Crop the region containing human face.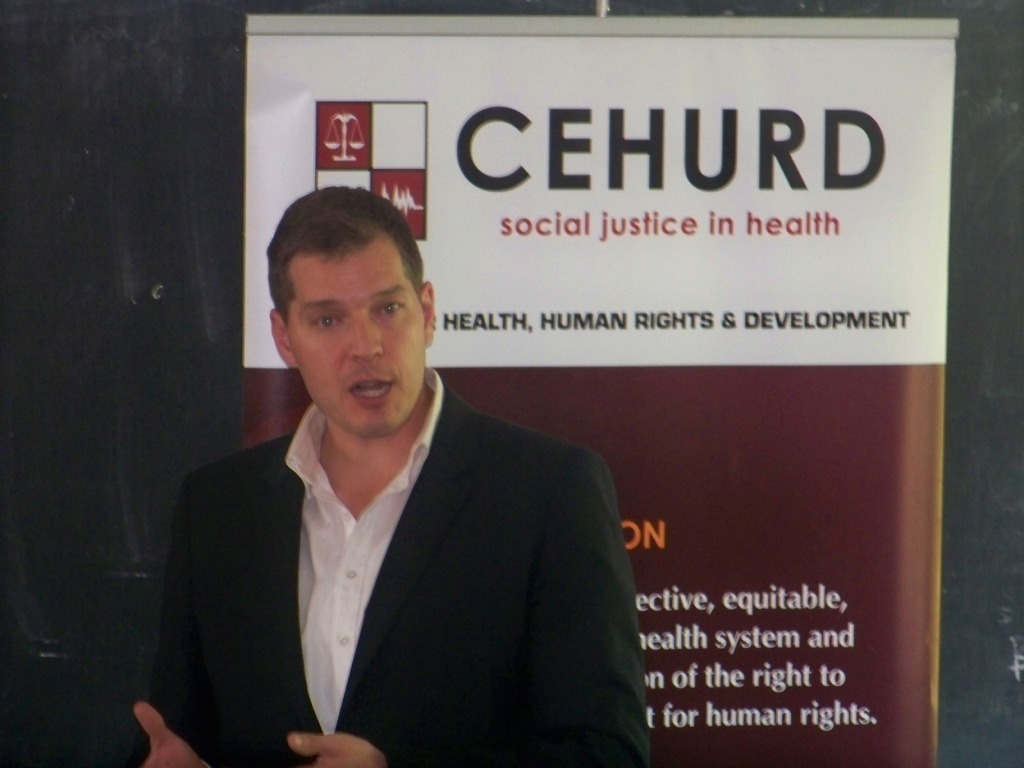
Crop region: bbox=(285, 235, 425, 437).
